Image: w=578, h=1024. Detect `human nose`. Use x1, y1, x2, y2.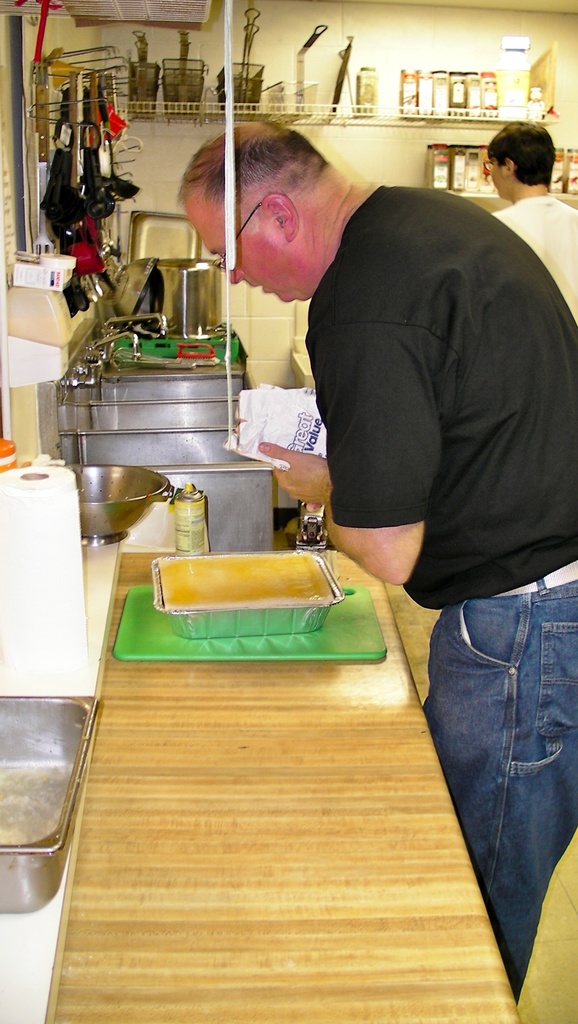
233, 262, 241, 283.
